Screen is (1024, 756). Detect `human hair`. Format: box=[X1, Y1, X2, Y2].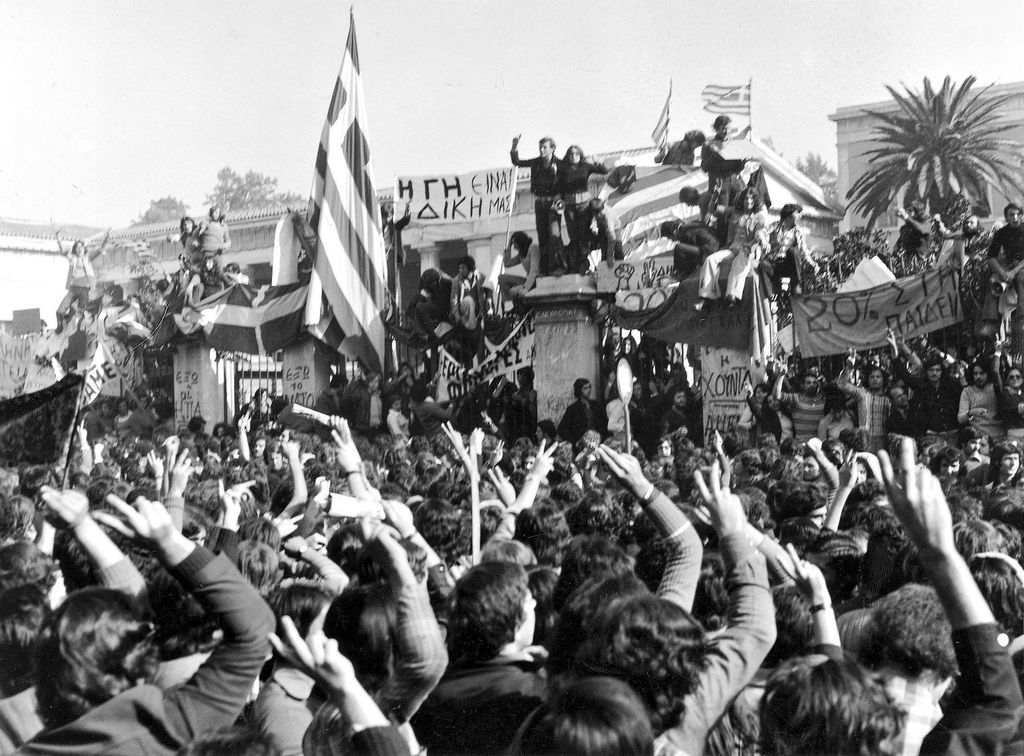
box=[205, 205, 226, 224].
